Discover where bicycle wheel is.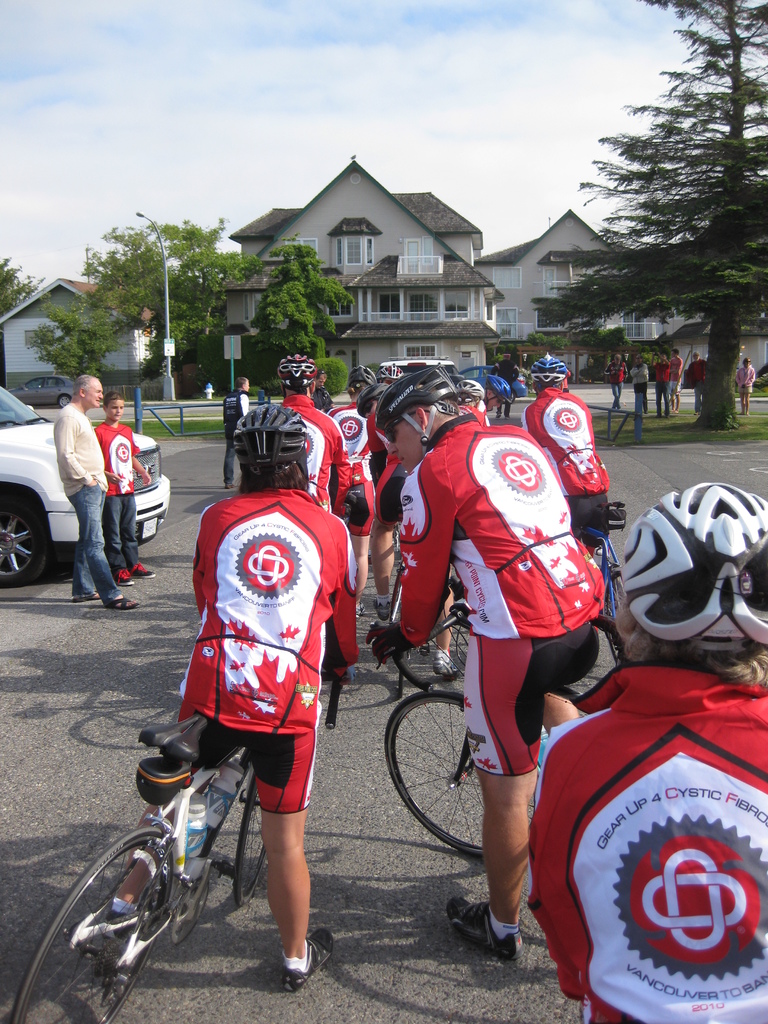
Discovered at {"x1": 381, "y1": 689, "x2": 541, "y2": 856}.
